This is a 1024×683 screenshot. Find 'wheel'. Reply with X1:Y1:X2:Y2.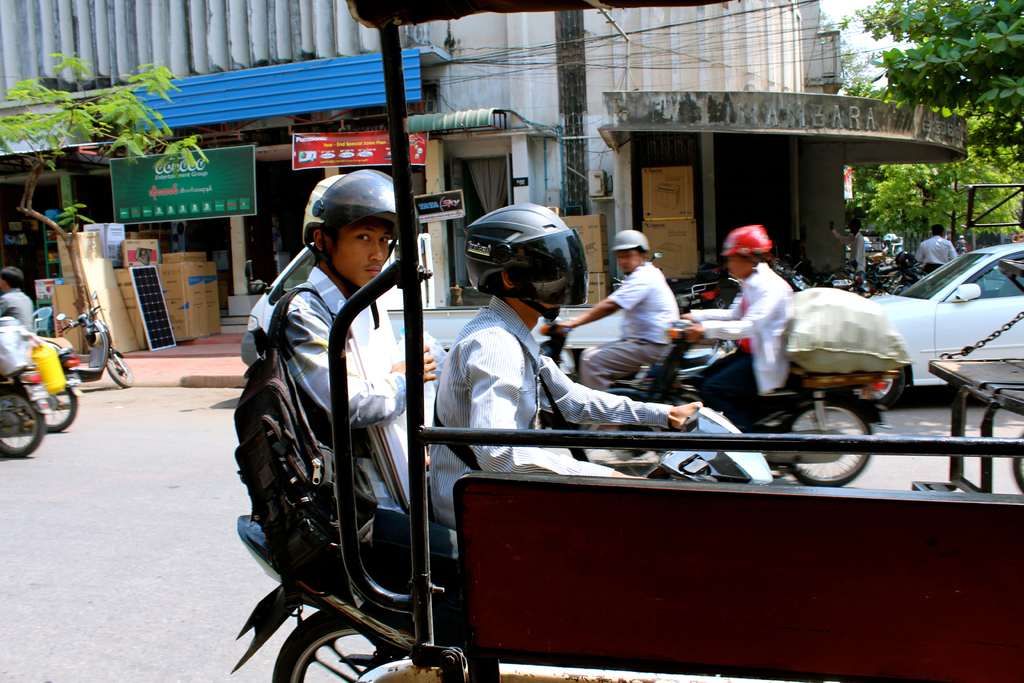
0:387:41:458.
